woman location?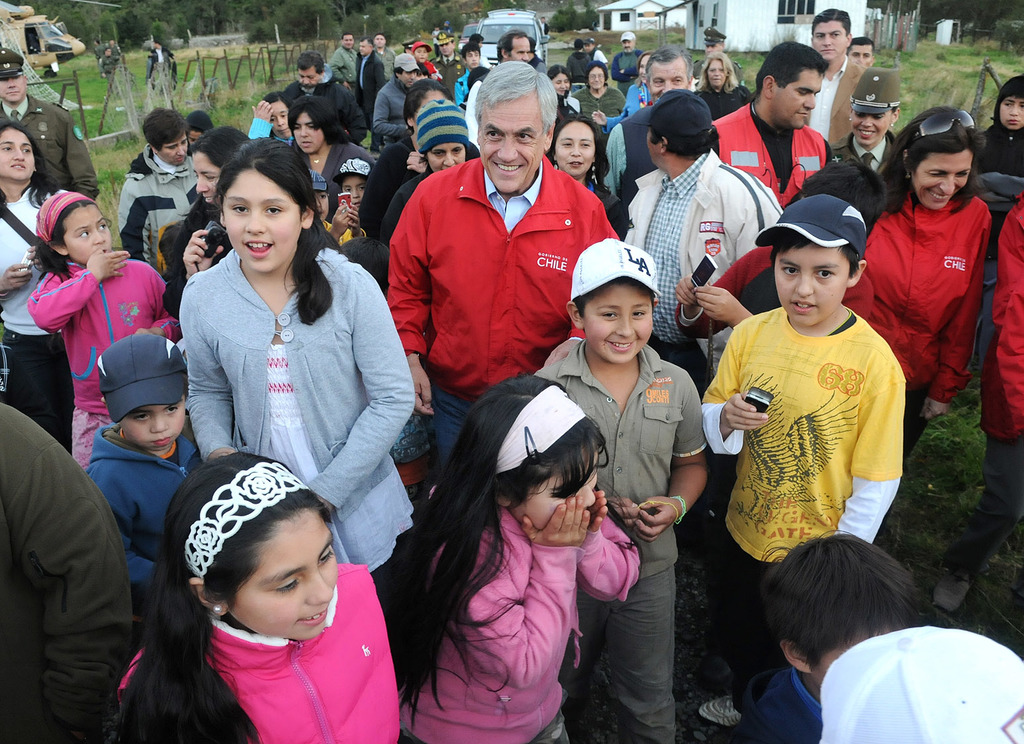
<bbox>692, 51, 753, 123</bbox>
